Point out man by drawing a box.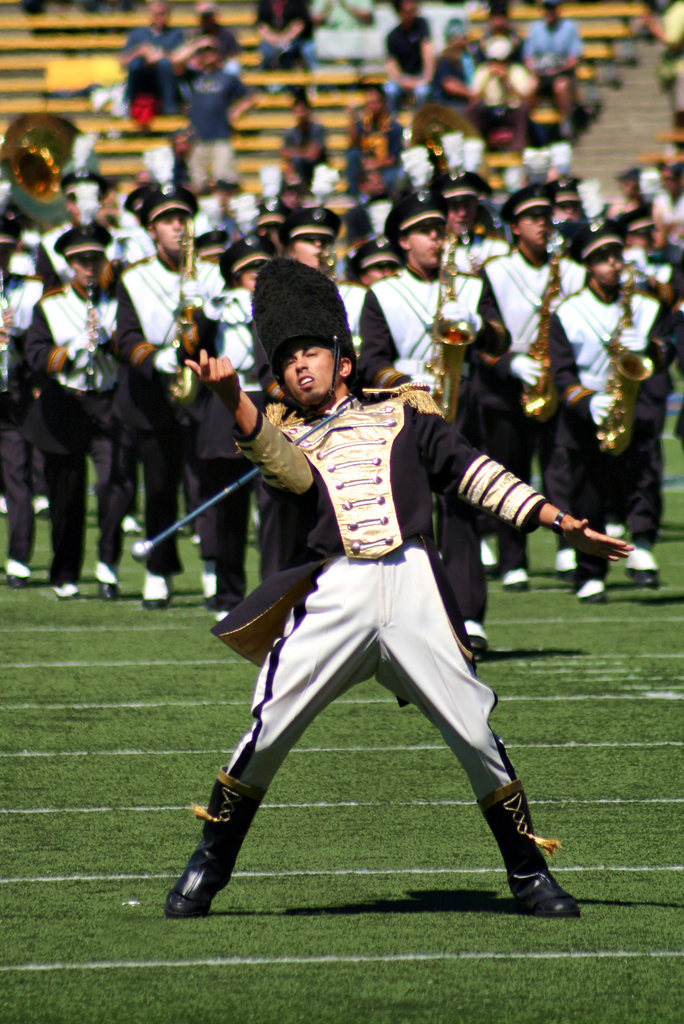
<region>340, 241, 400, 284</region>.
